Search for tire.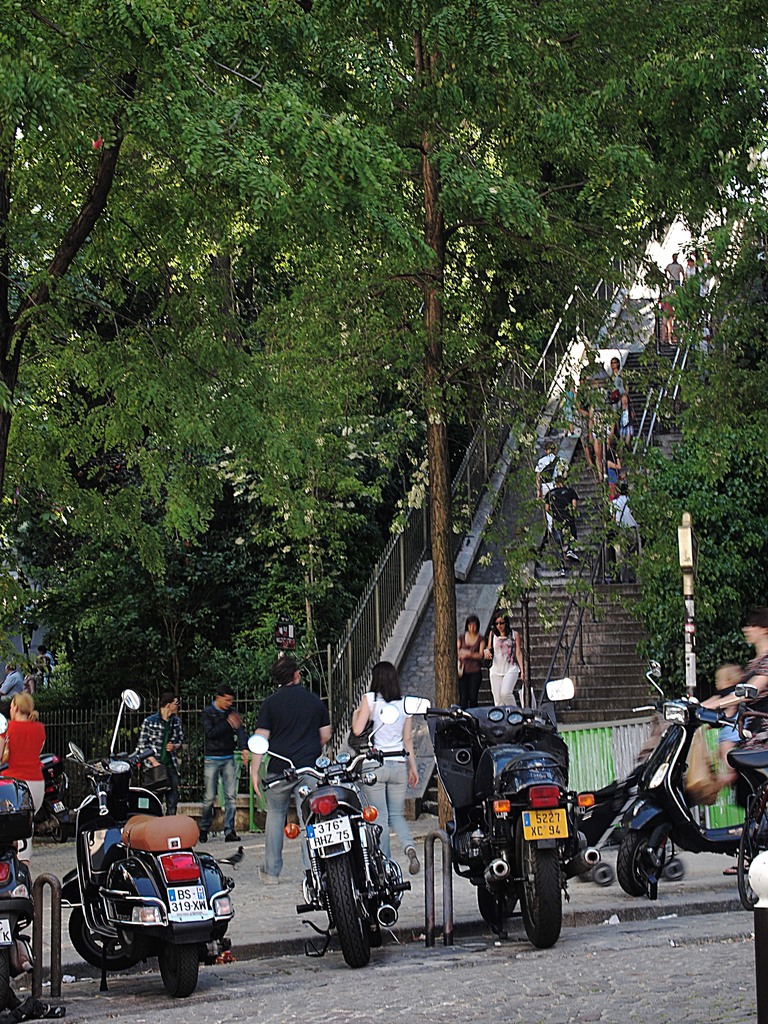
Found at (left=41, top=813, right=69, bottom=841).
